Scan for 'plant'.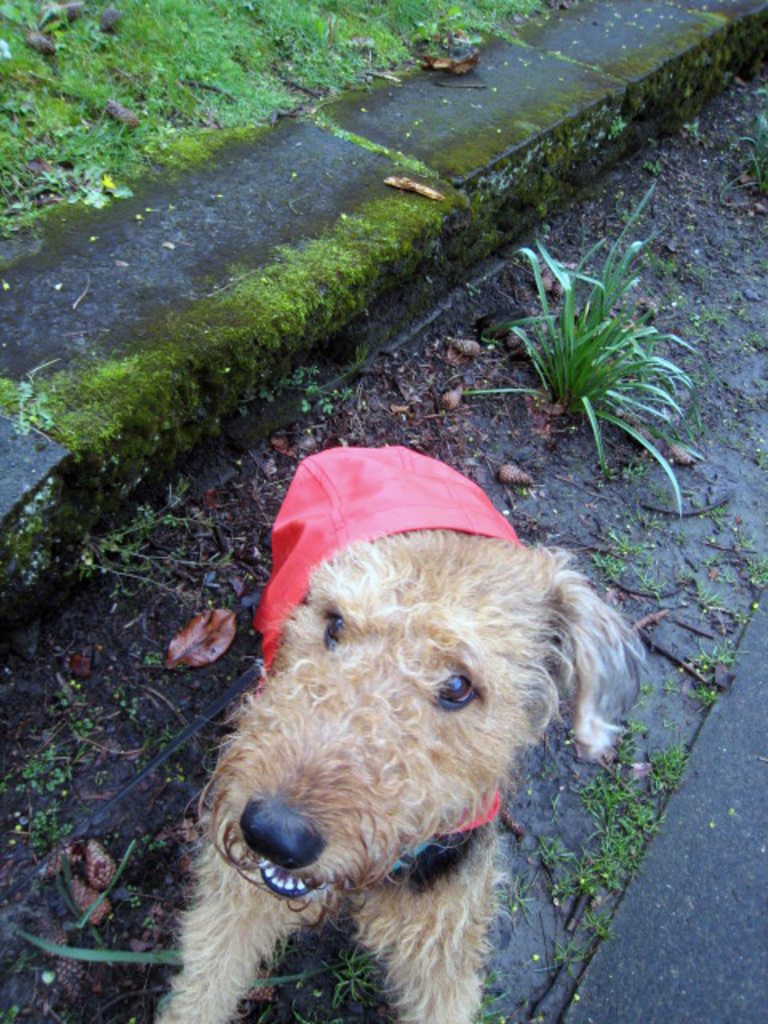
Scan result: <bbox>318, 947, 387, 1013</bbox>.
